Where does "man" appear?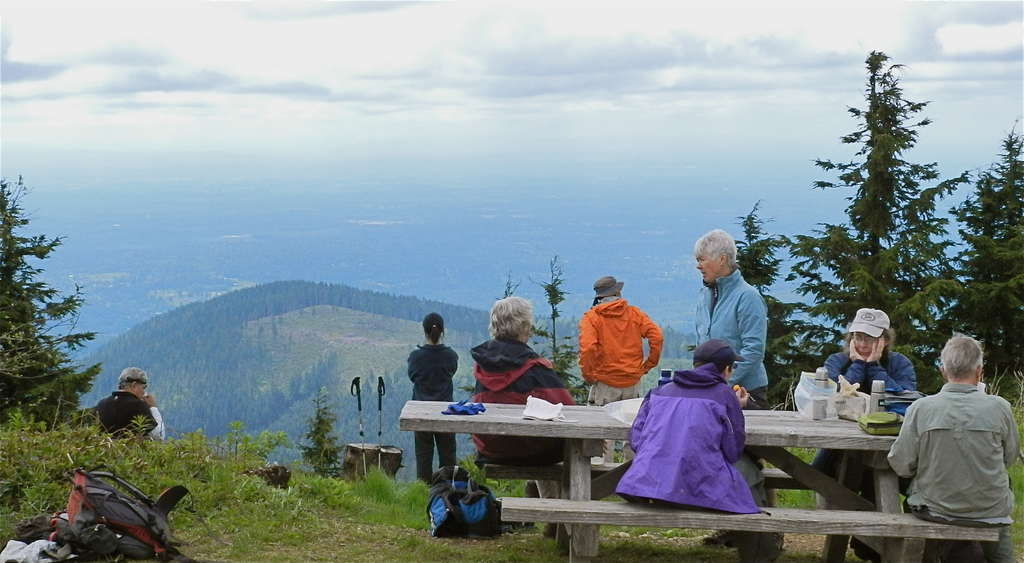
Appears at 465/304/581/537.
